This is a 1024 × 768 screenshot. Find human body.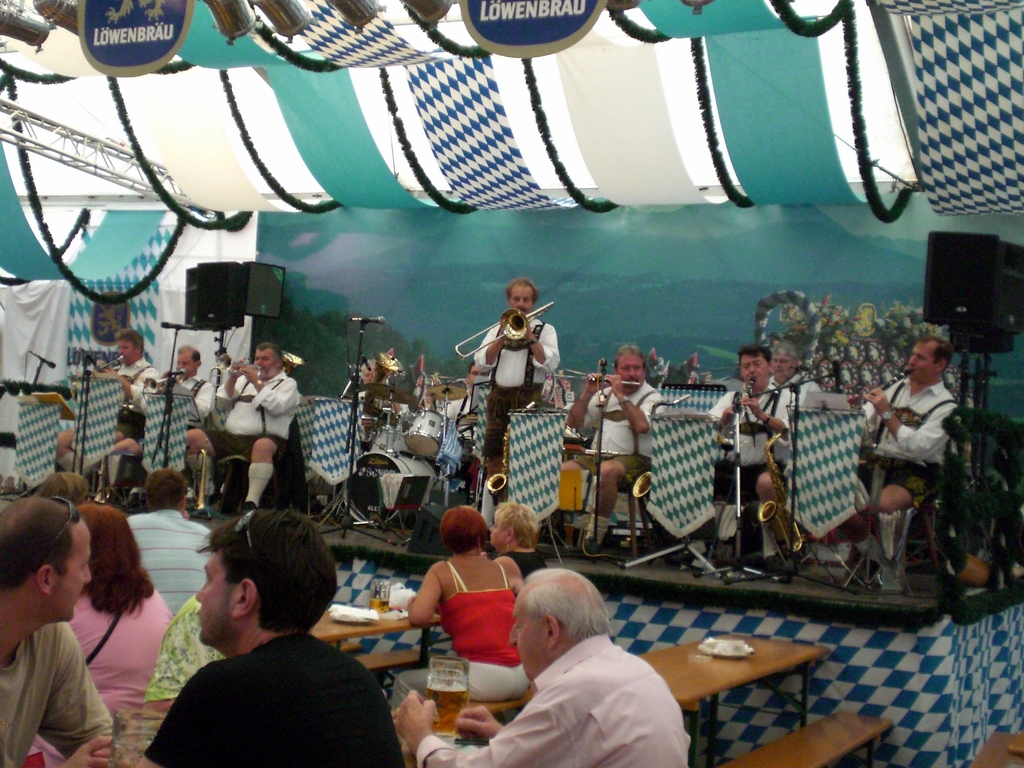
Bounding box: 426,561,701,767.
